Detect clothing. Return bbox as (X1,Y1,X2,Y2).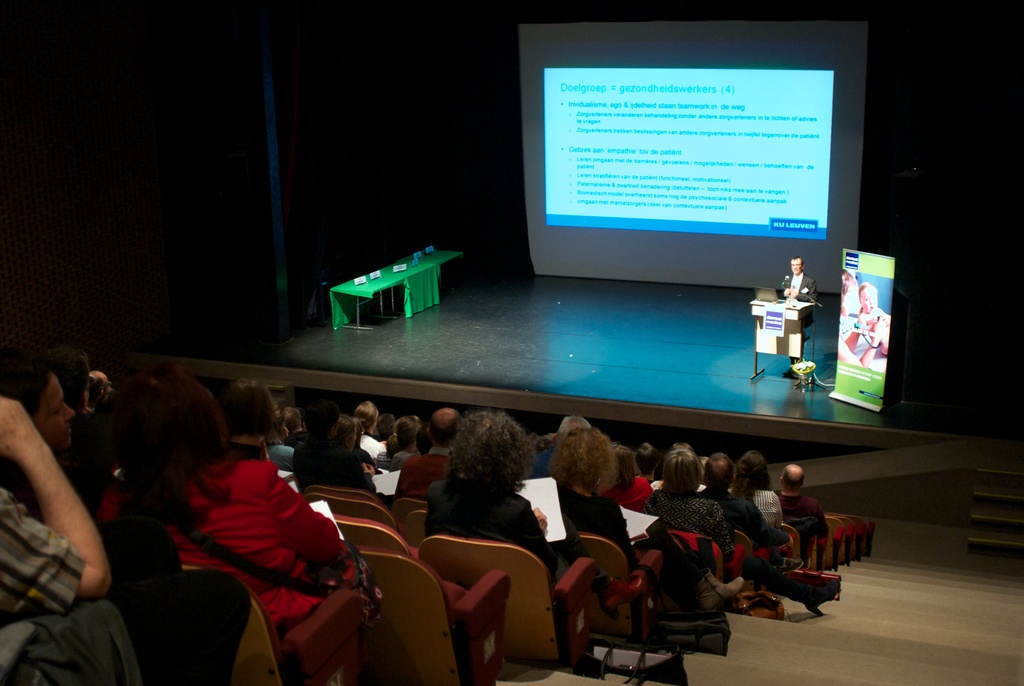
(557,482,717,612).
